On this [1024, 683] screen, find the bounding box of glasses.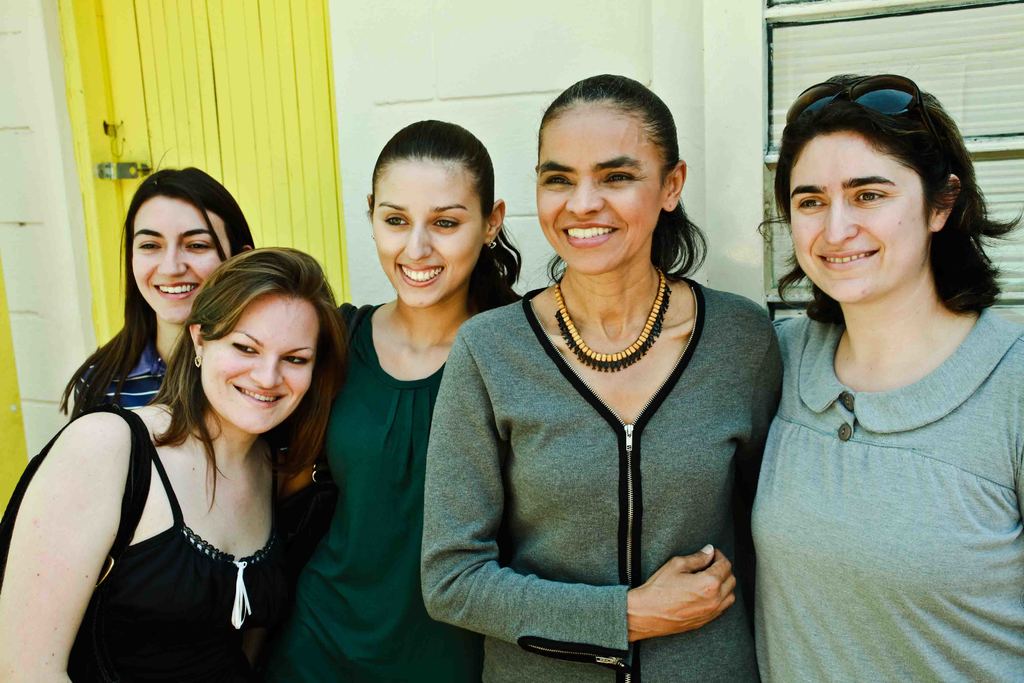
Bounding box: bbox=(784, 71, 939, 133).
